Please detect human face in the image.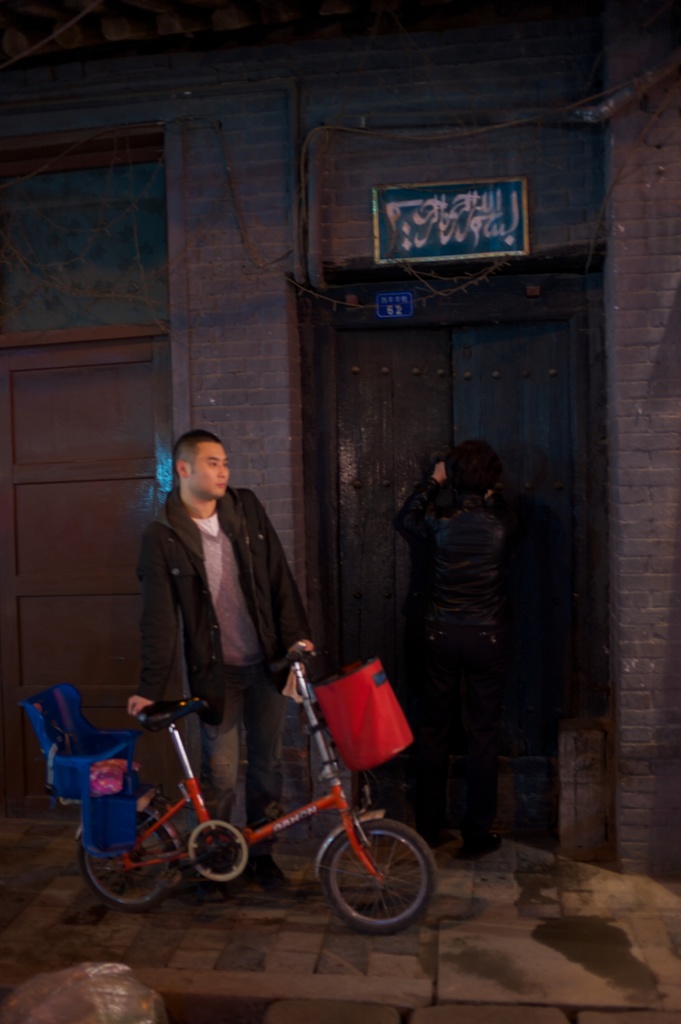
{"x1": 186, "y1": 442, "x2": 231, "y2": 502}.
